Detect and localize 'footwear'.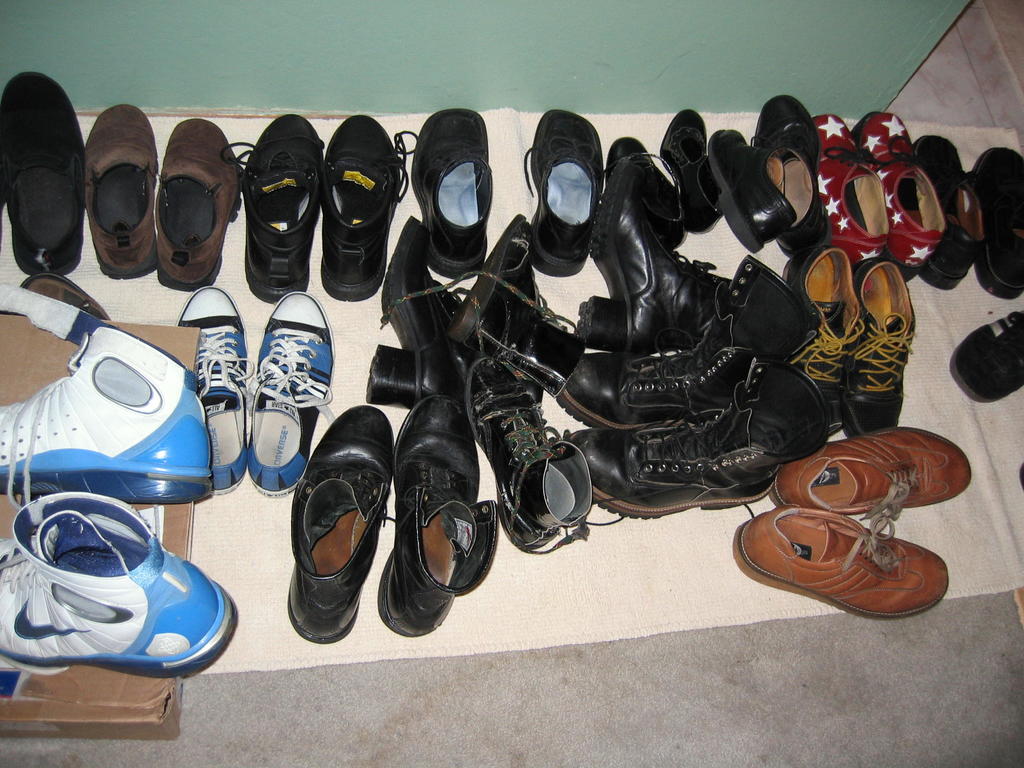
Localized at 366 221 477 414.
